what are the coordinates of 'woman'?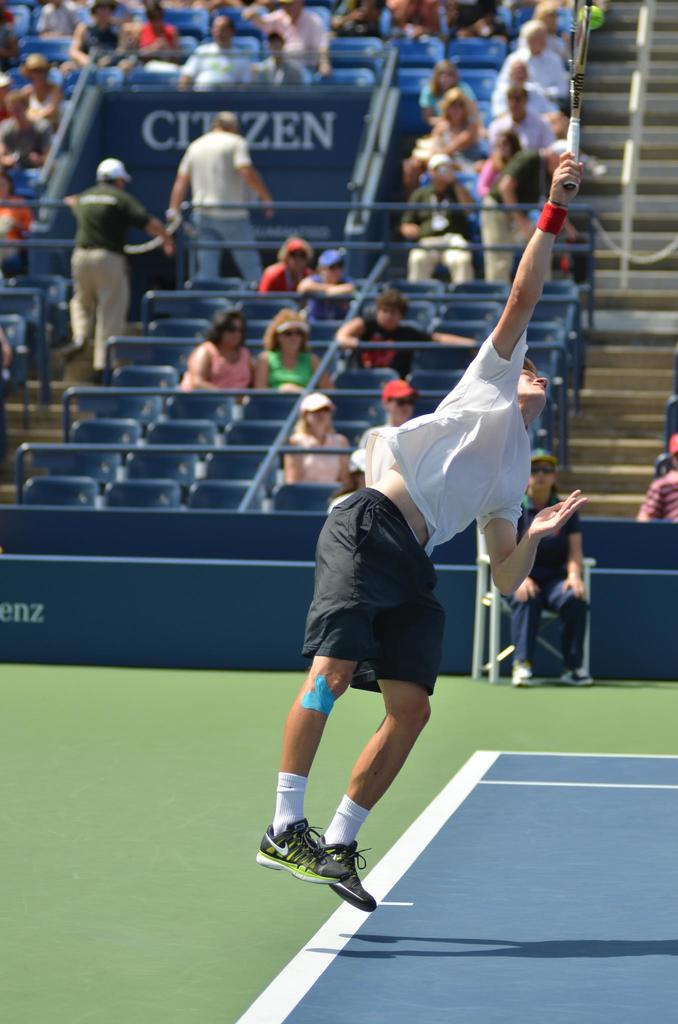
x1=281, y1=395, x2=353, y2=488.
